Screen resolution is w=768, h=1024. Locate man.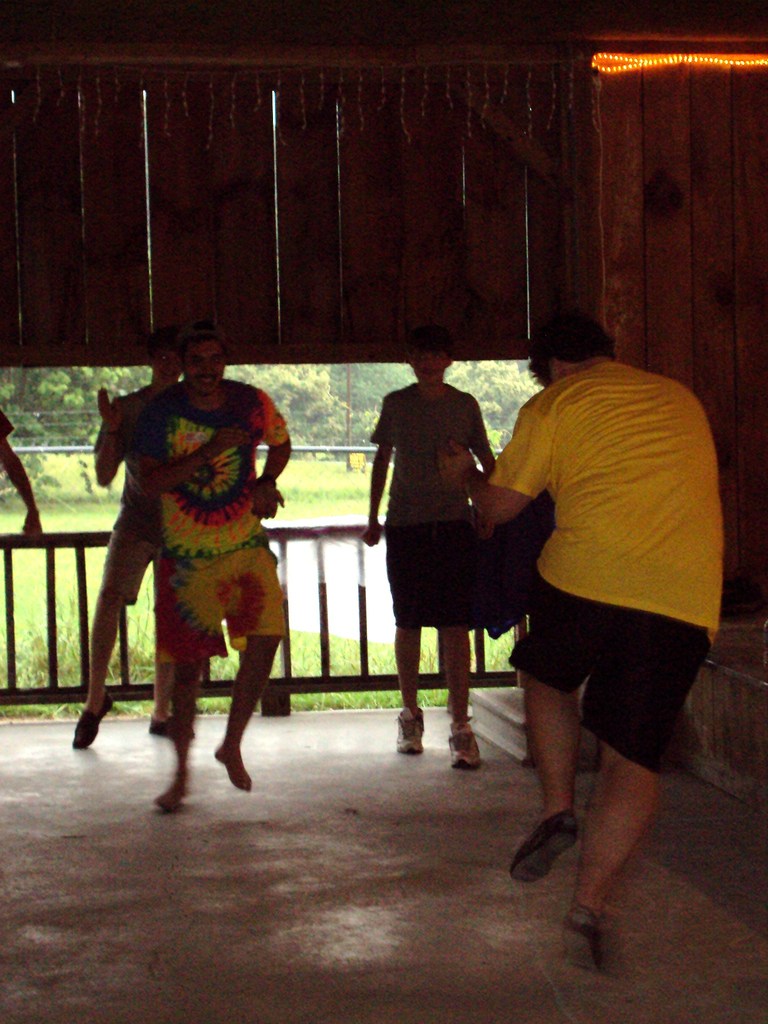
locate(357, 319, 506, 769).
